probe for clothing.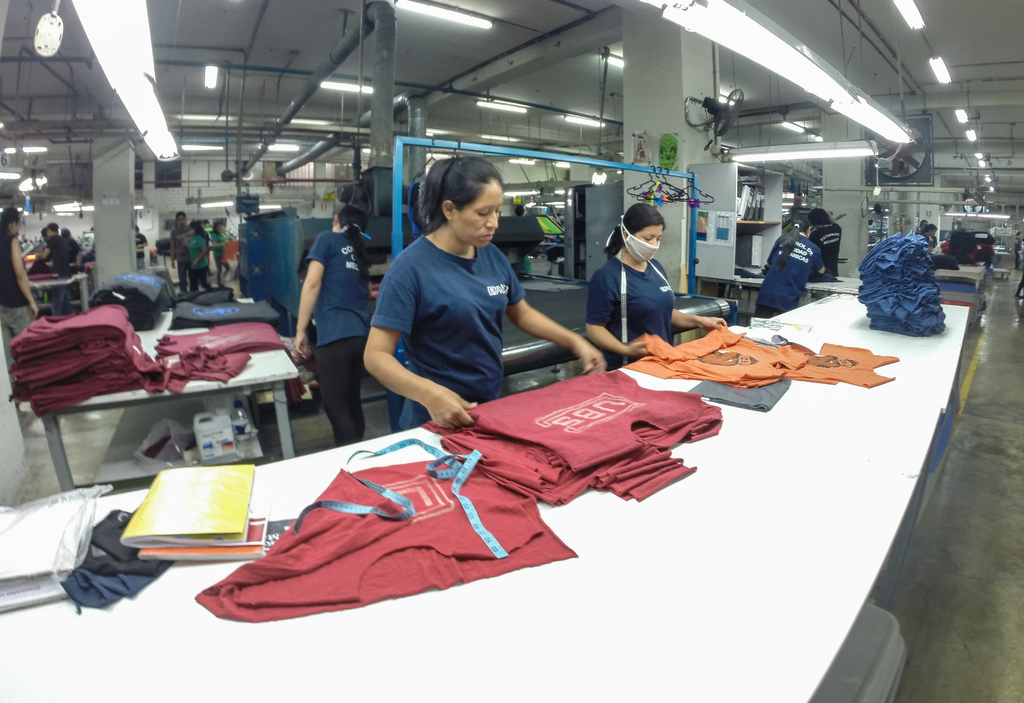
Probe result: detection(371, 230, 525, 433).
